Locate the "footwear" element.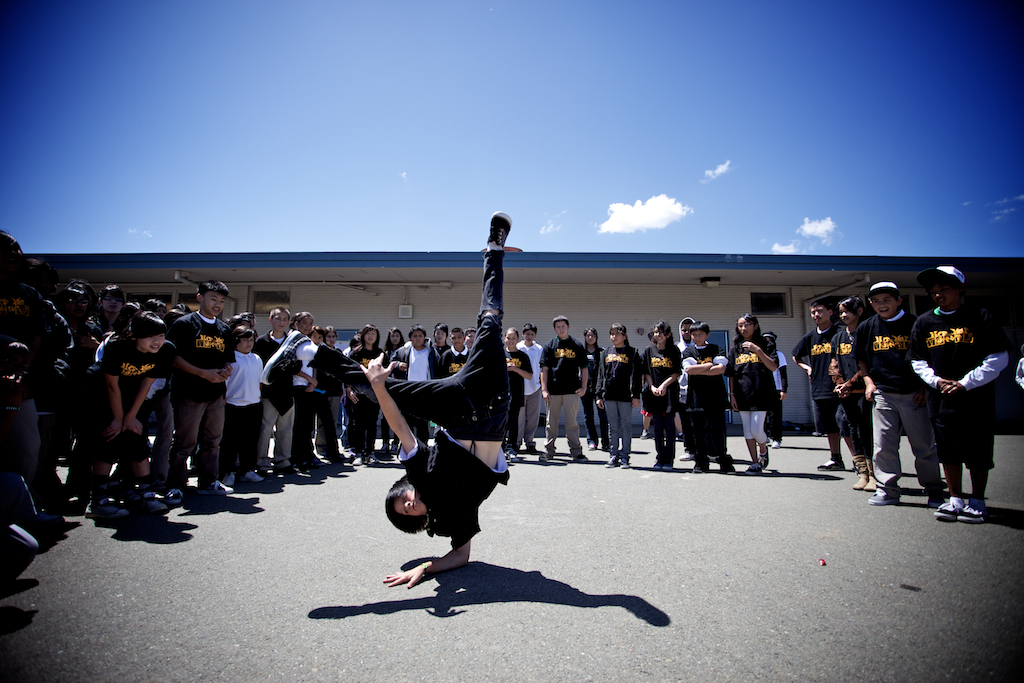
Element bbox: 241/469/267/482.
